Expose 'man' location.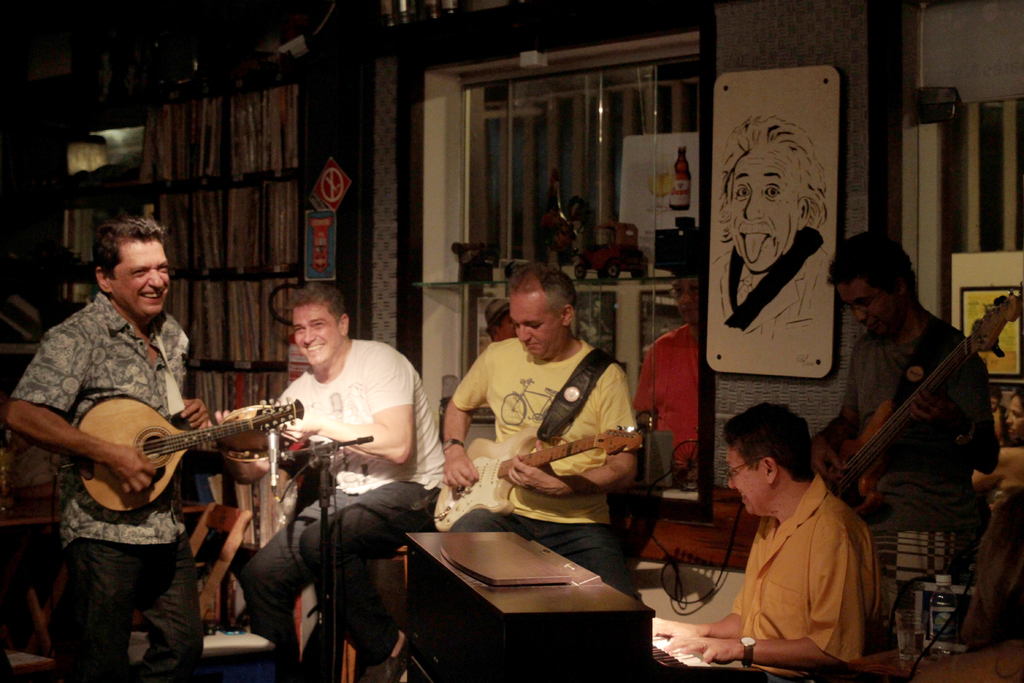
Exposed at [804,227,1002,580].
